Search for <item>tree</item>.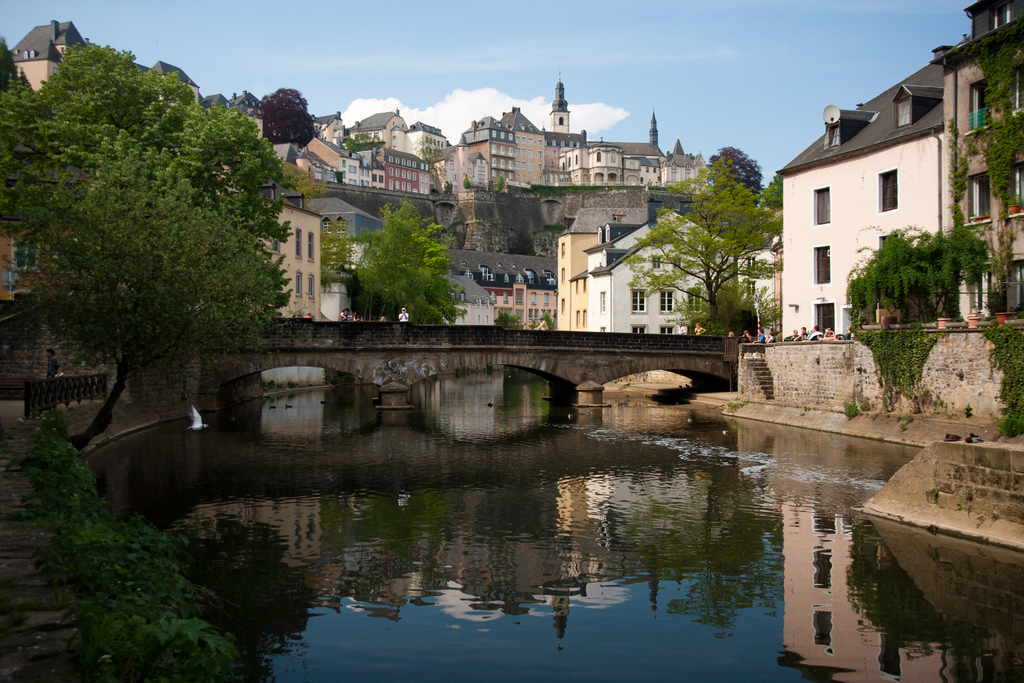
Found at region(317, 220, 356, 295).
